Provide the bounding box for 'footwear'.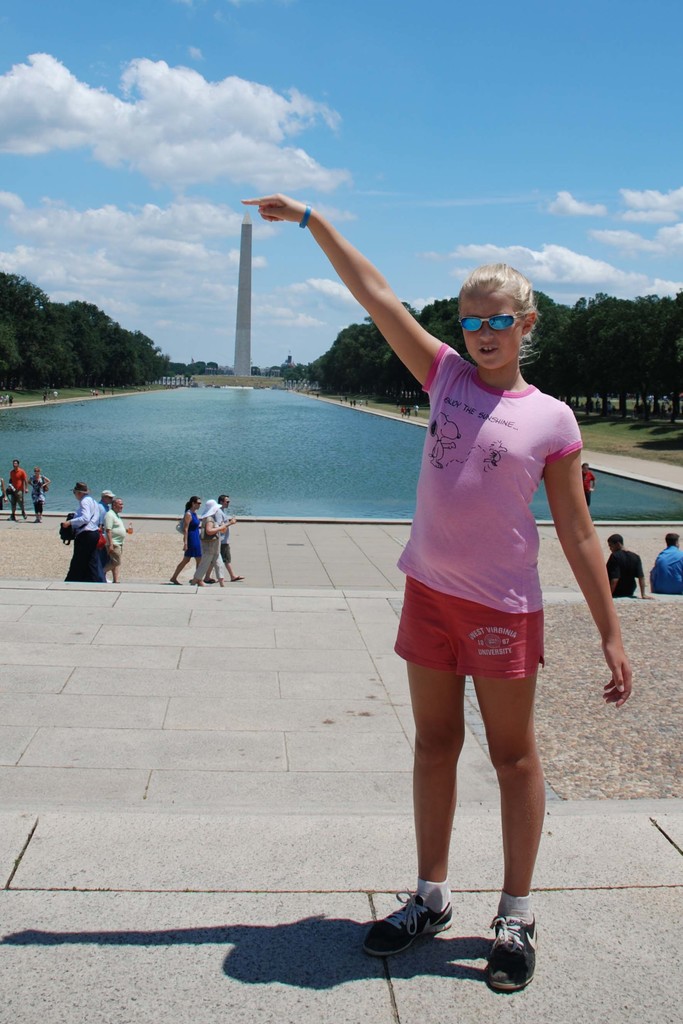
475 914 542 996.
